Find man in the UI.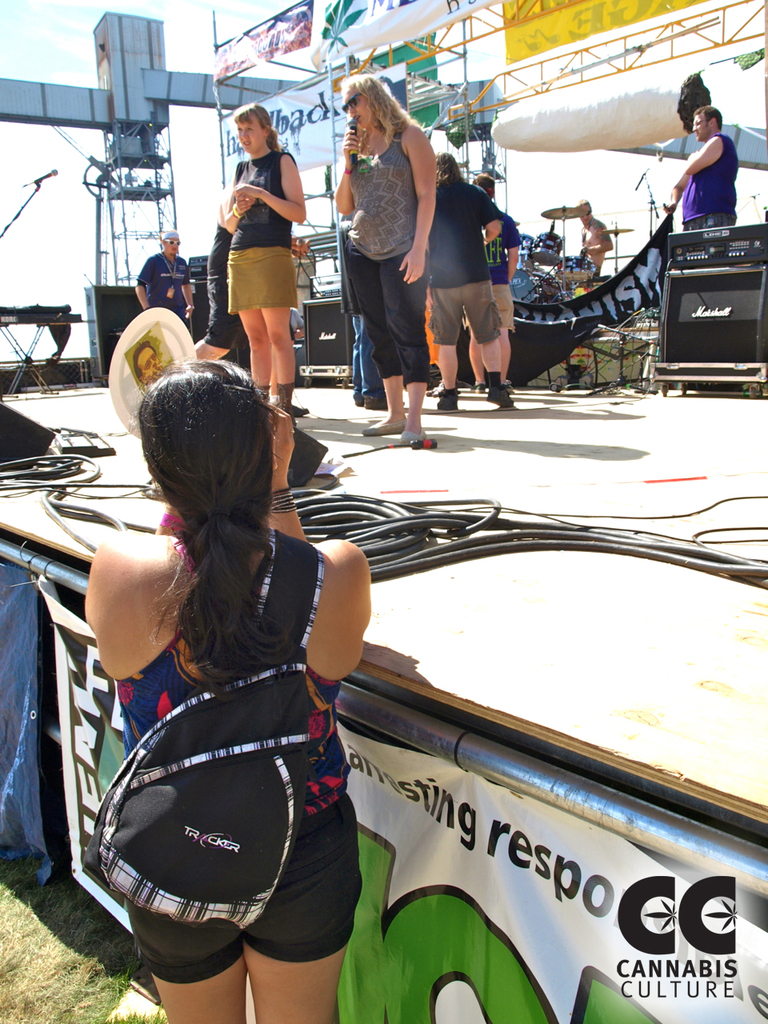
UI element at 139 230 196 329.
